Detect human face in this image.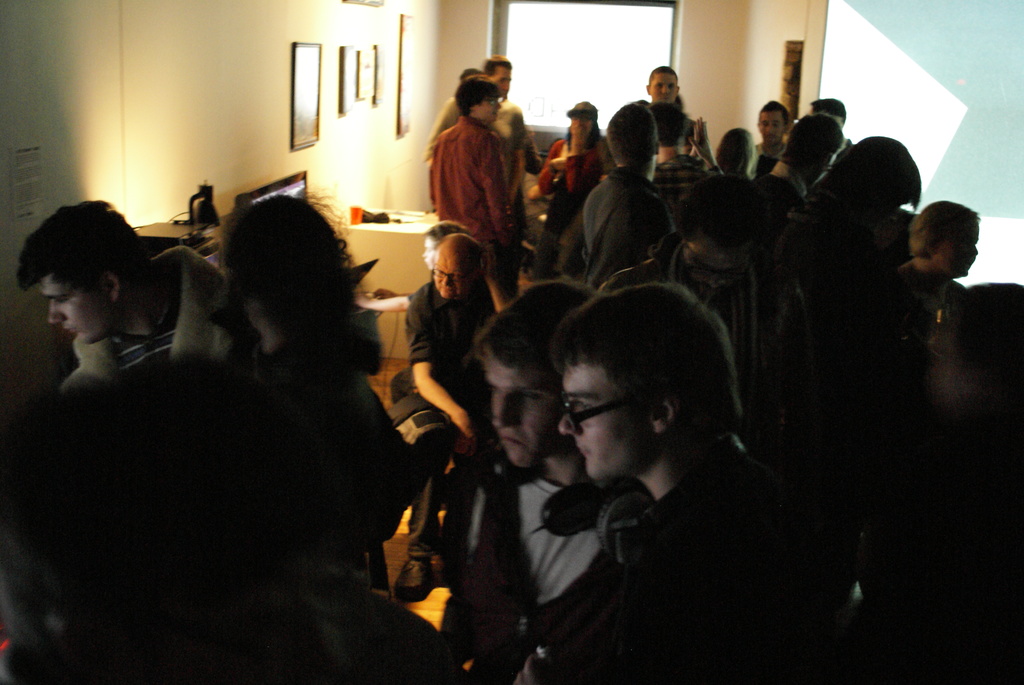
Detection: detection(45, 268, 113, 344).
